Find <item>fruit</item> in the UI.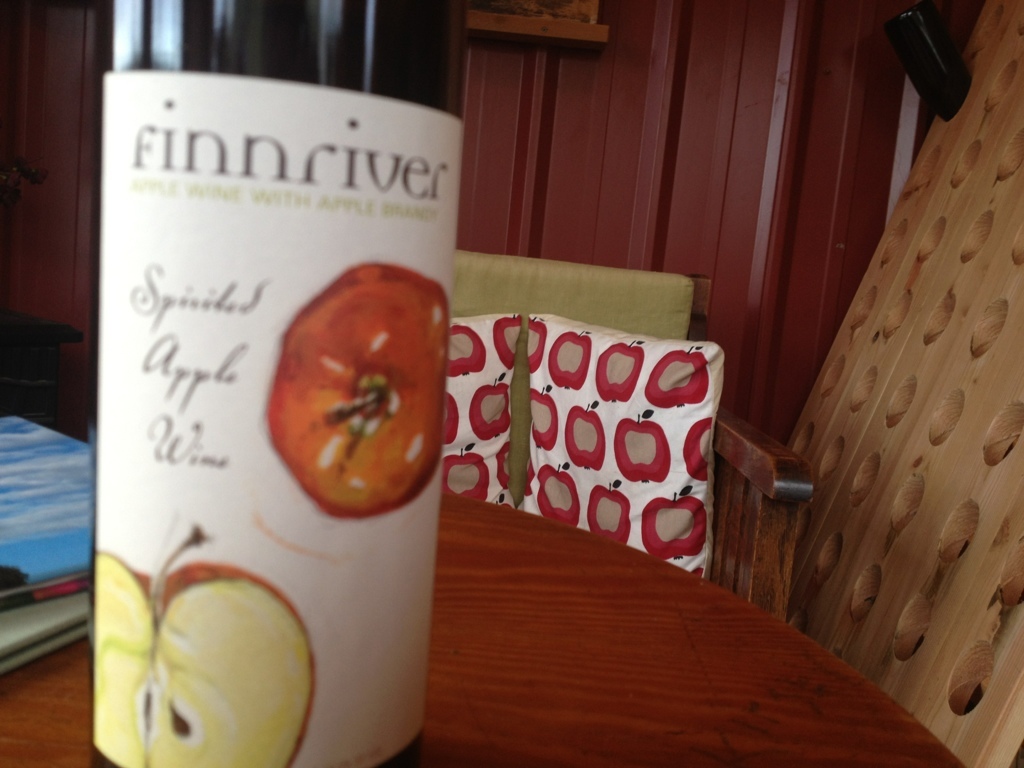
UI element at {"x1": 600, "y1": 341, "x2": 628, "y2": 412}.
